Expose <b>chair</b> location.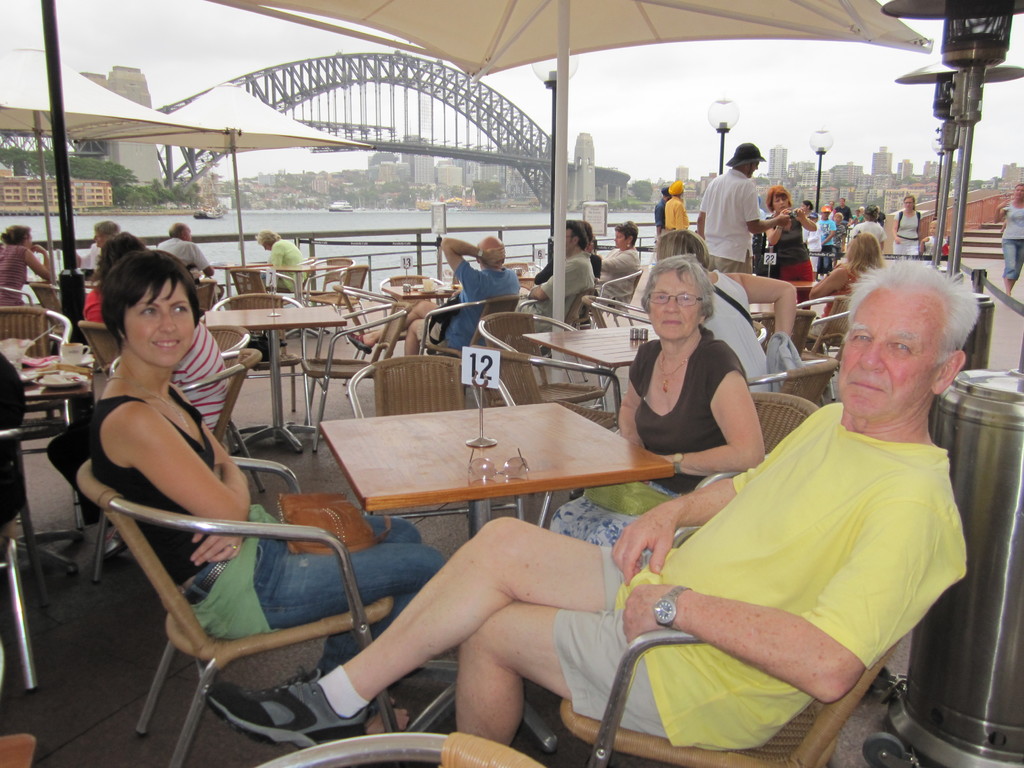
Exposed at {"x1": 35, "y1": 280, "x2": 79, "y2": 324}.
